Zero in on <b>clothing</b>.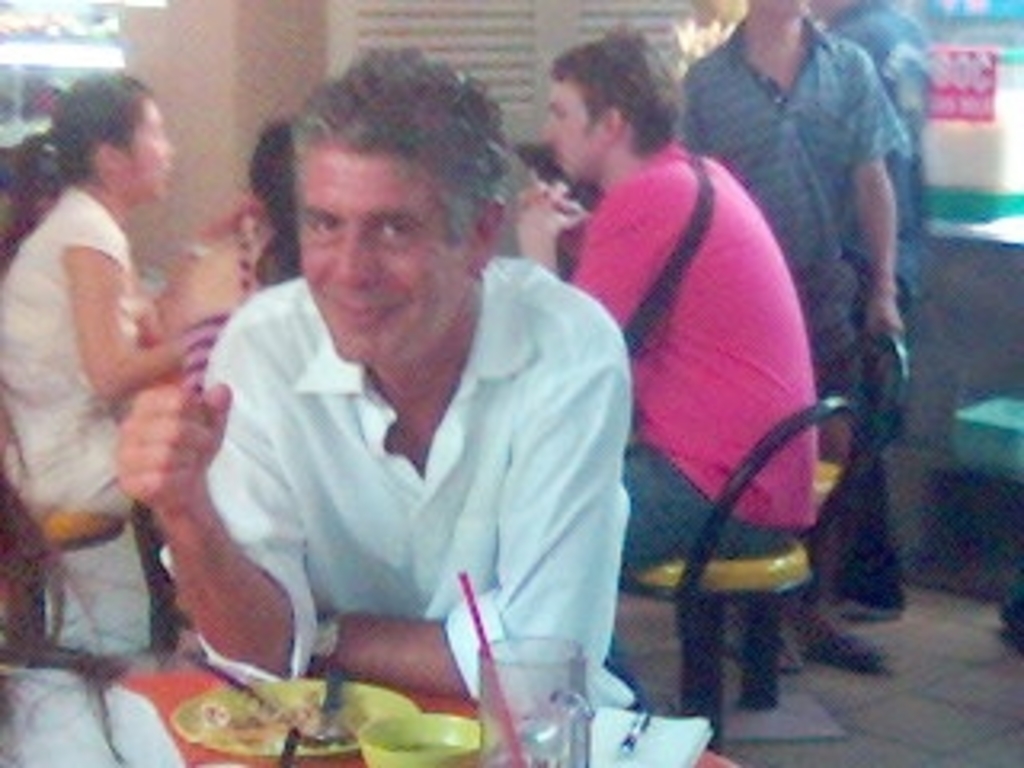
Zeroed in: bbox=[579, 134, 822, 579].
